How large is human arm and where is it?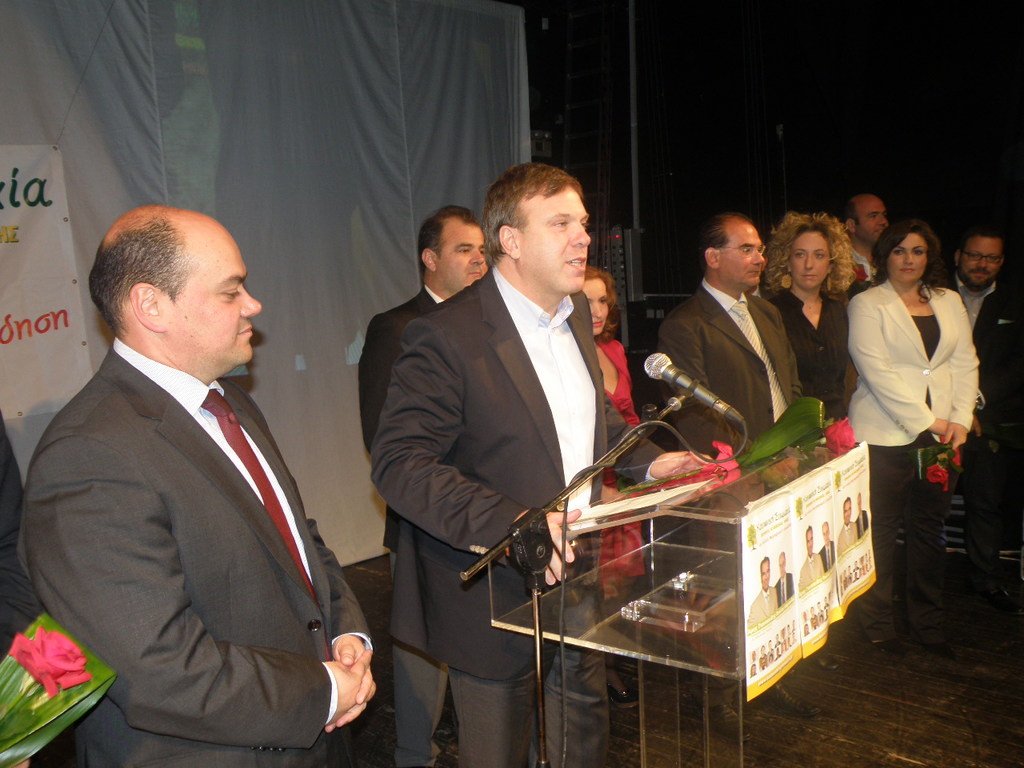
Bounding box: [left=376, top=336, right=579, bottom=578].
